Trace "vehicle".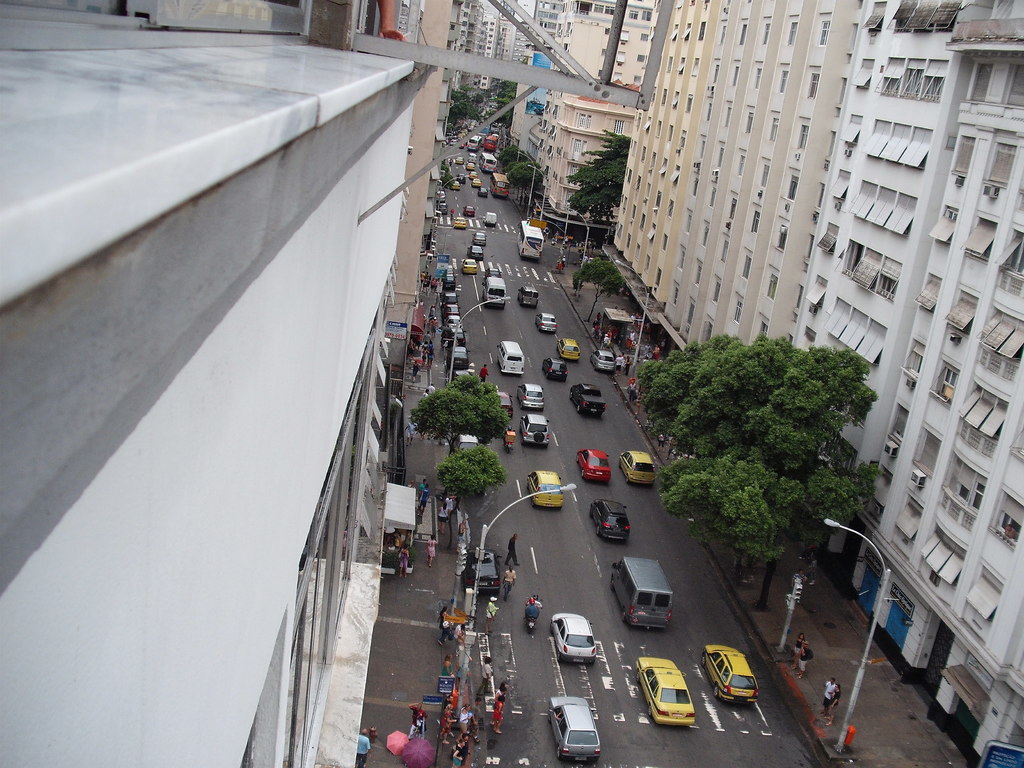
Traced to 630 659 692 730.
